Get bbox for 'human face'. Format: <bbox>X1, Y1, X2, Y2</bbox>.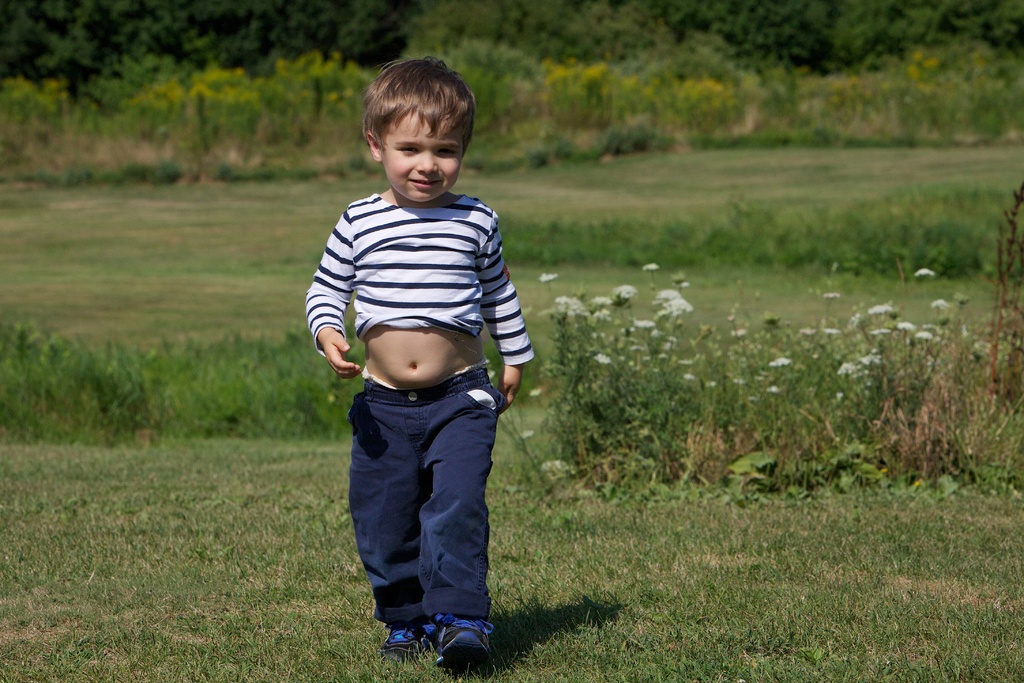
<bbox>380, 106, 465, 202</bbox>.
